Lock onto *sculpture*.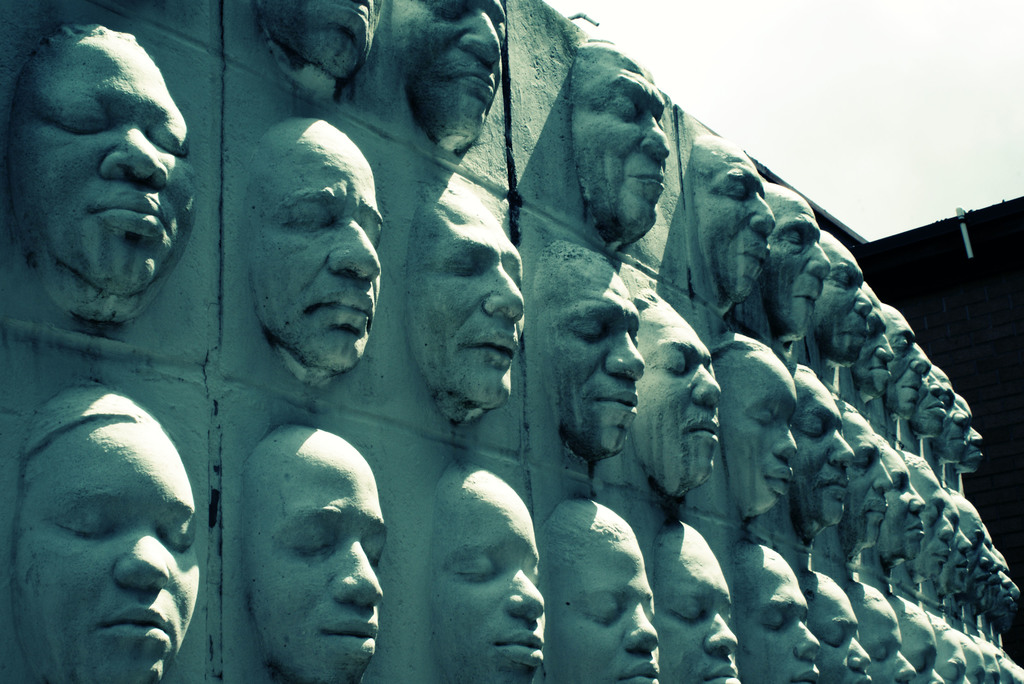
Locked: bbox(977, 503, 993, 592).
